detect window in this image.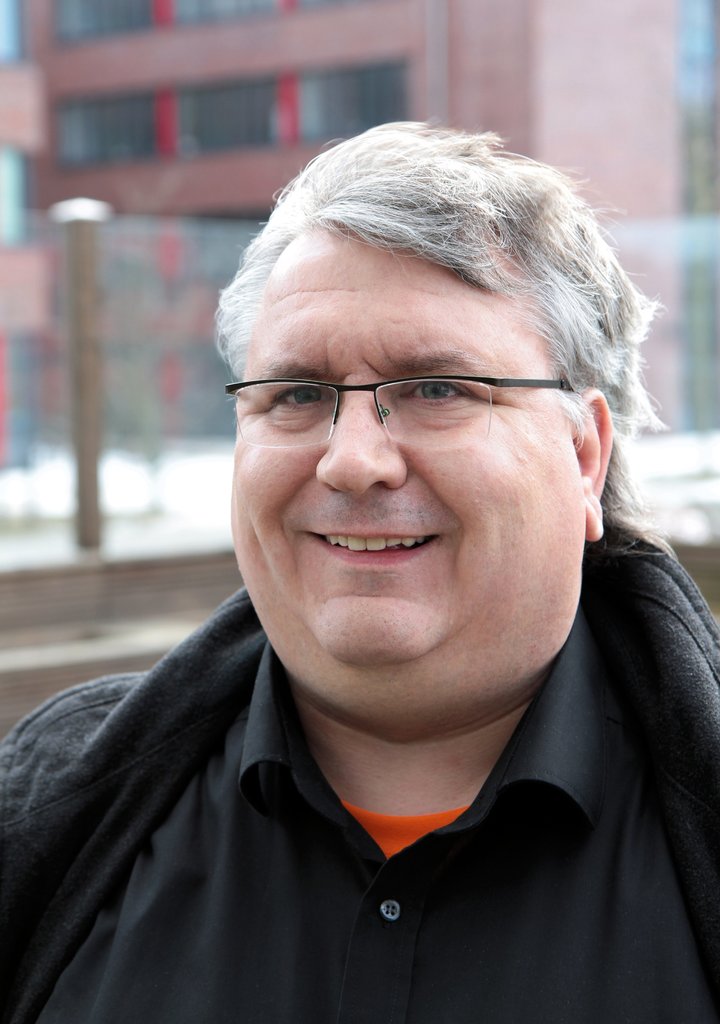
Detection: [50,84,165,166].
